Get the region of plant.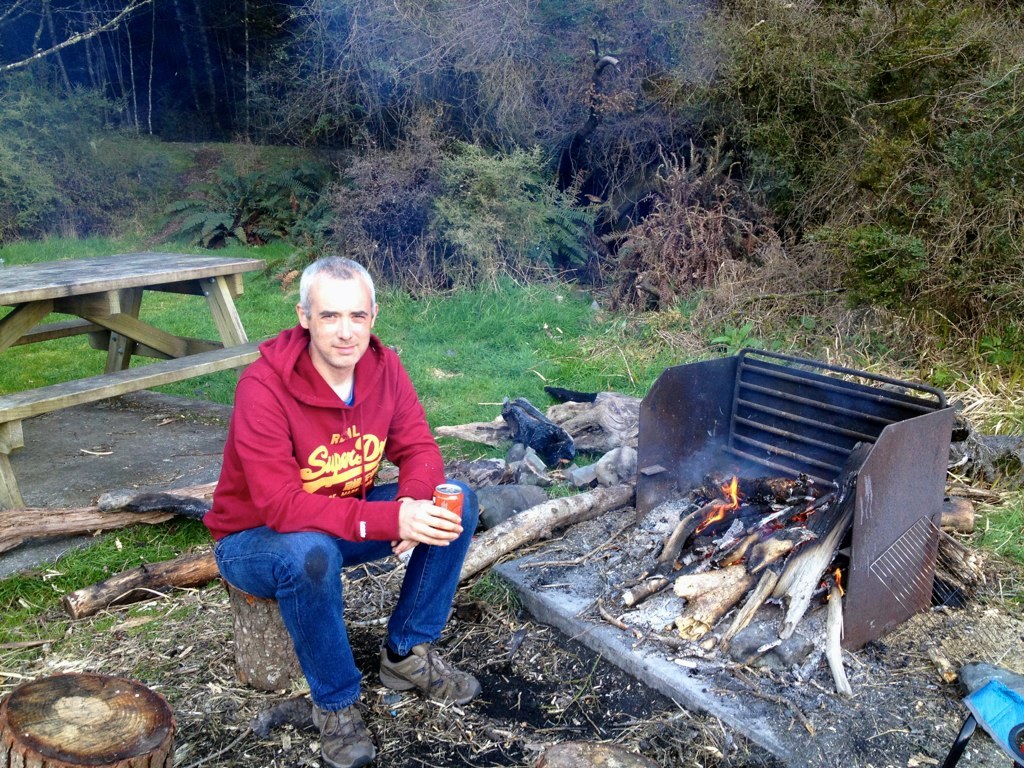
<bbox>412, 142, 602, 287</bbox>.
